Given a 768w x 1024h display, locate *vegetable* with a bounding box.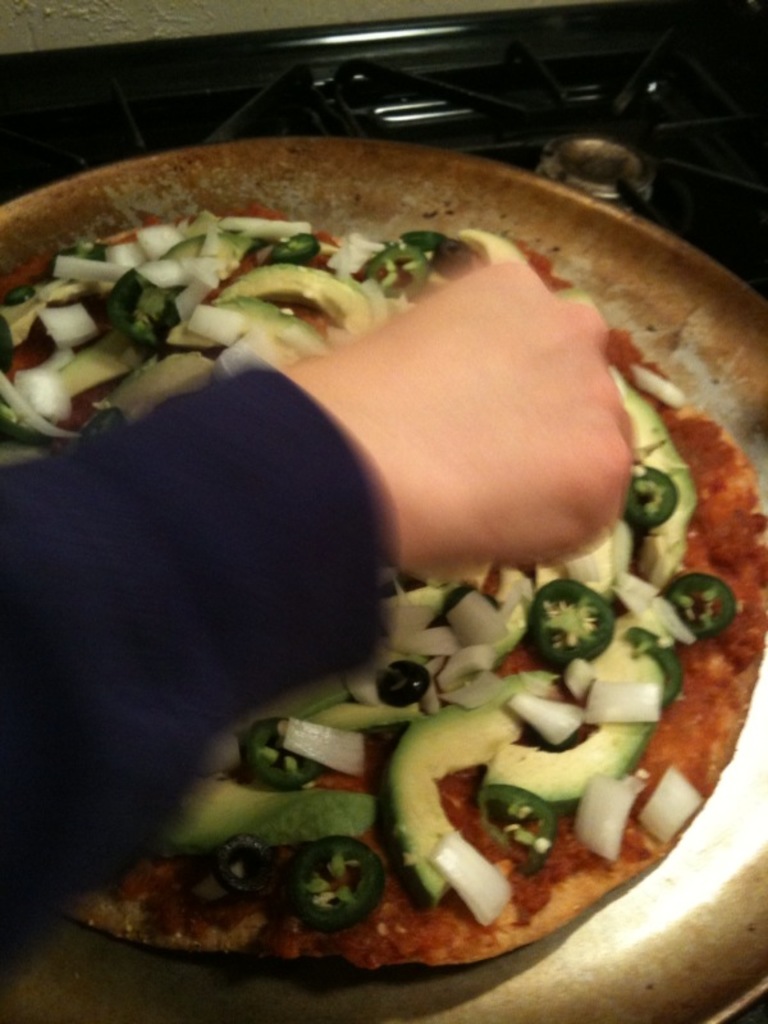
Located: {"x1": 524, "y1": 576, "x2": 618, "y2": 666}.
